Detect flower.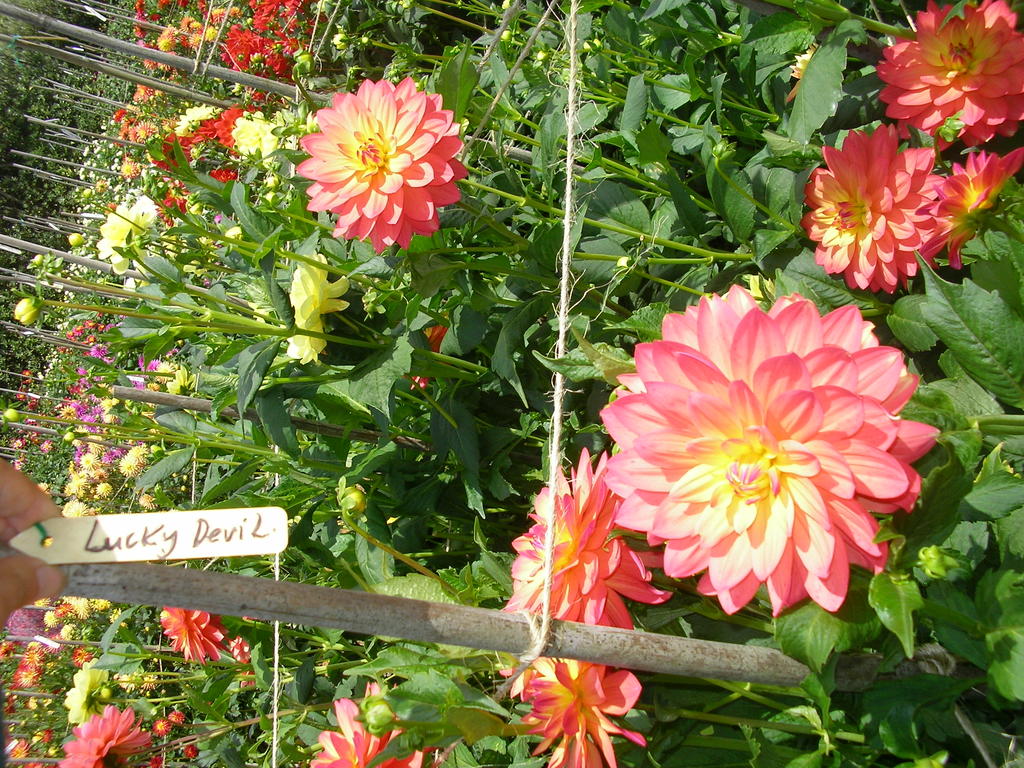
Detected at rect(801, 122, 947, 295).
